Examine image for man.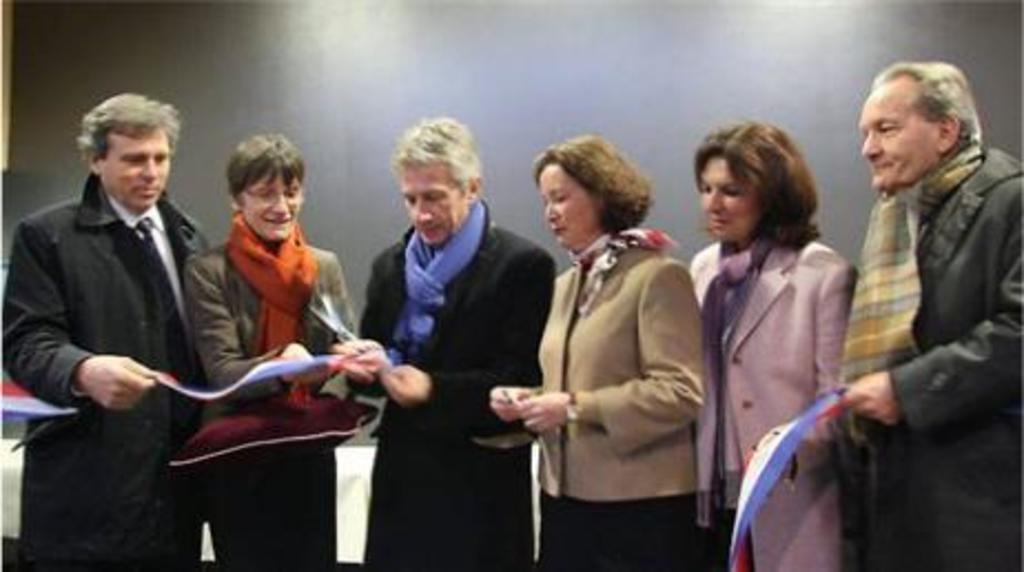
Examination result: region(858, 60, 1022, 570).
